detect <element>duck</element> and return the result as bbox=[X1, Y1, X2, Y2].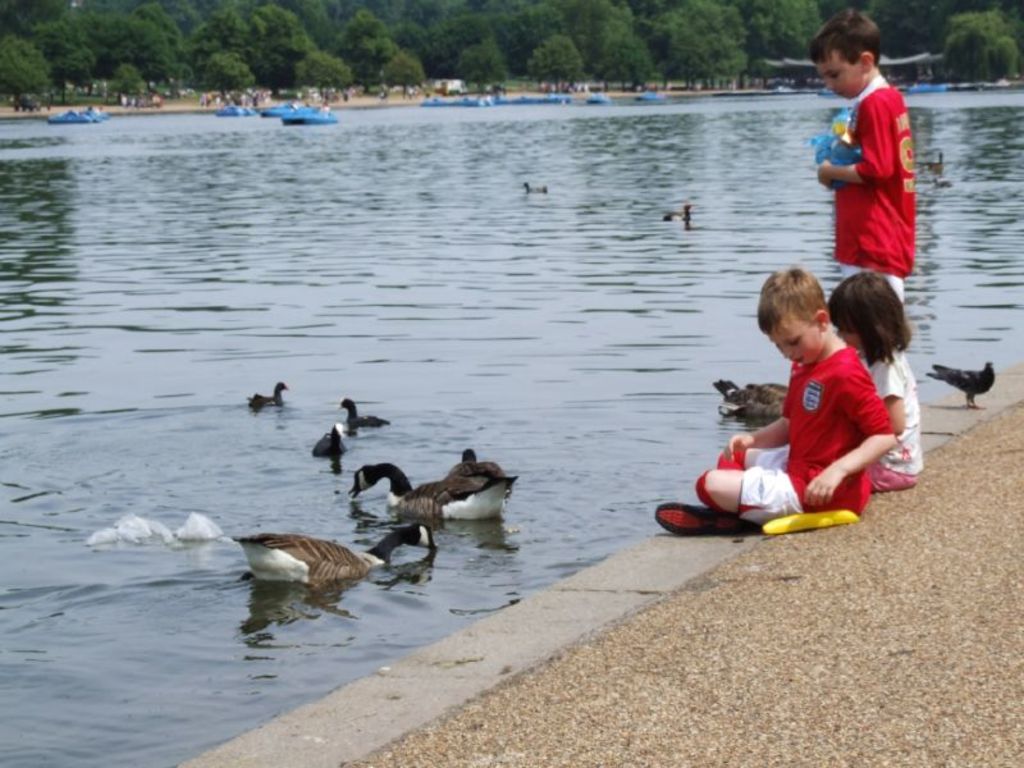
bbox=[351, 462, 520, 524].
